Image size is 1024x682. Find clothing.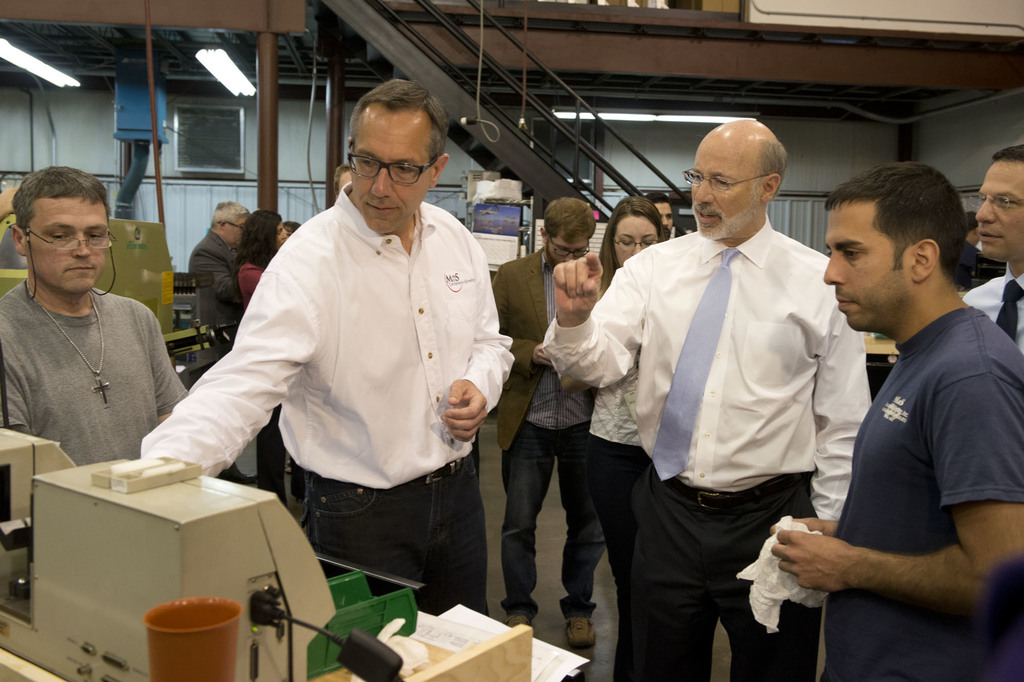
[x1=492, y1=251, x2=611, y2=628].
